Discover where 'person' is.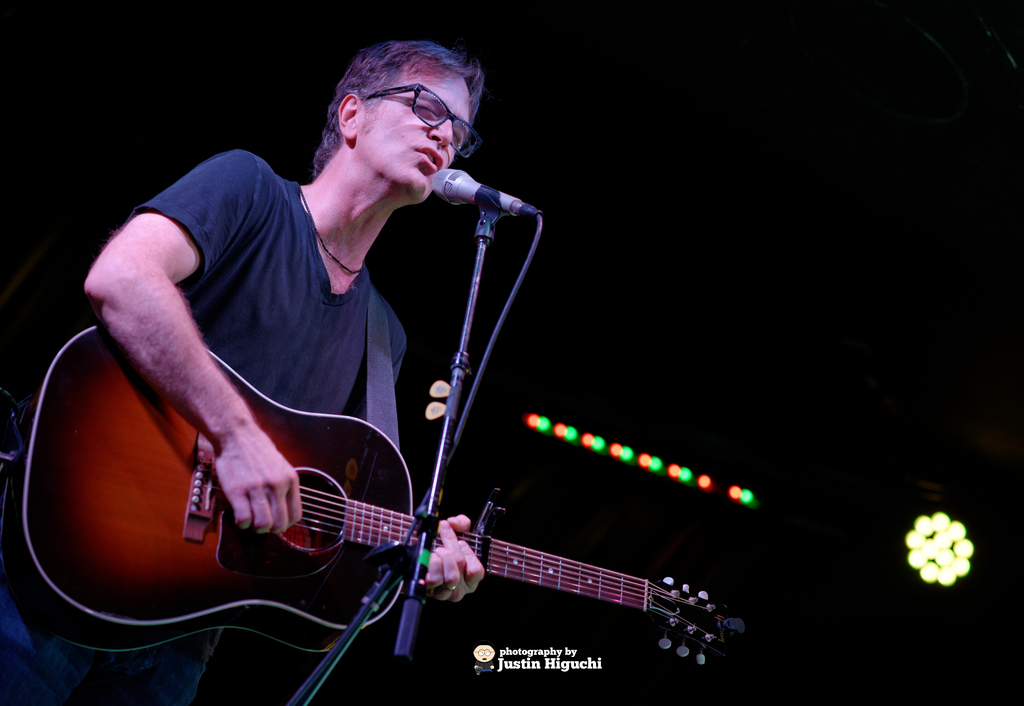
Discovered at <box>0,51,484,696</box>.
